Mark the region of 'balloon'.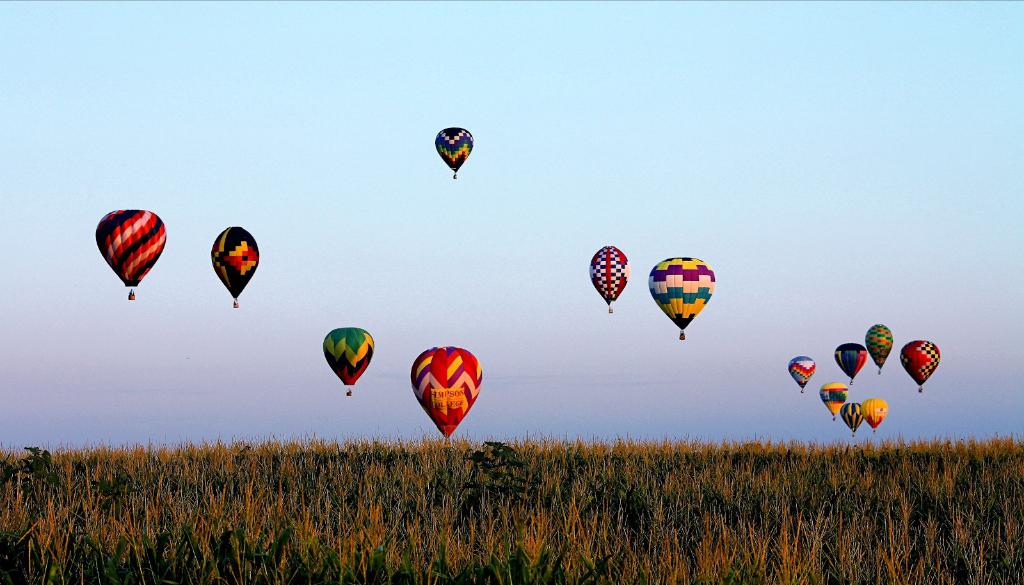
Region: 858,398,890,430.
